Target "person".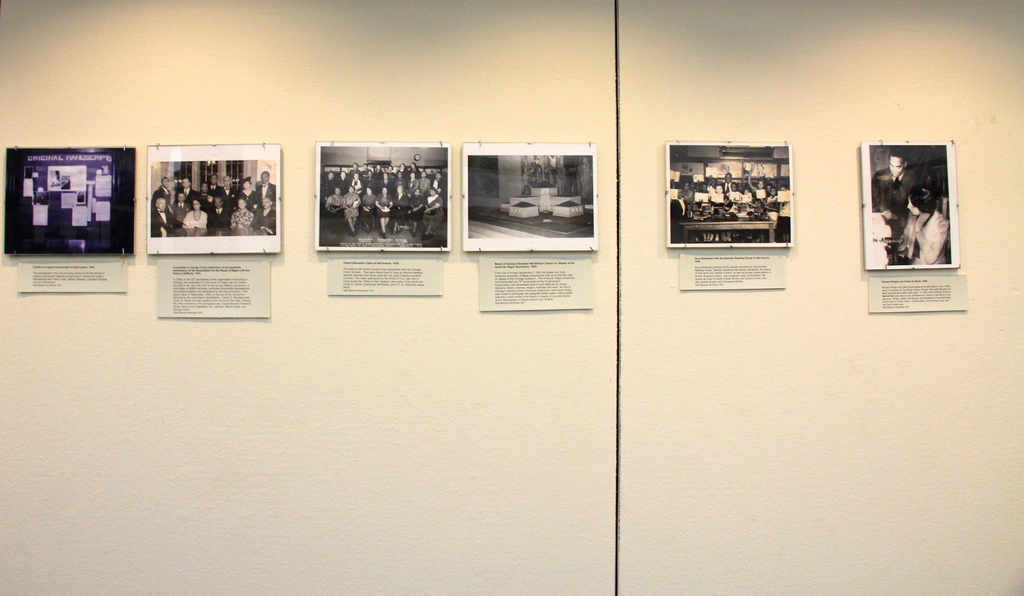
Target region: (left=903, top=185, right=952, bottom=264).
